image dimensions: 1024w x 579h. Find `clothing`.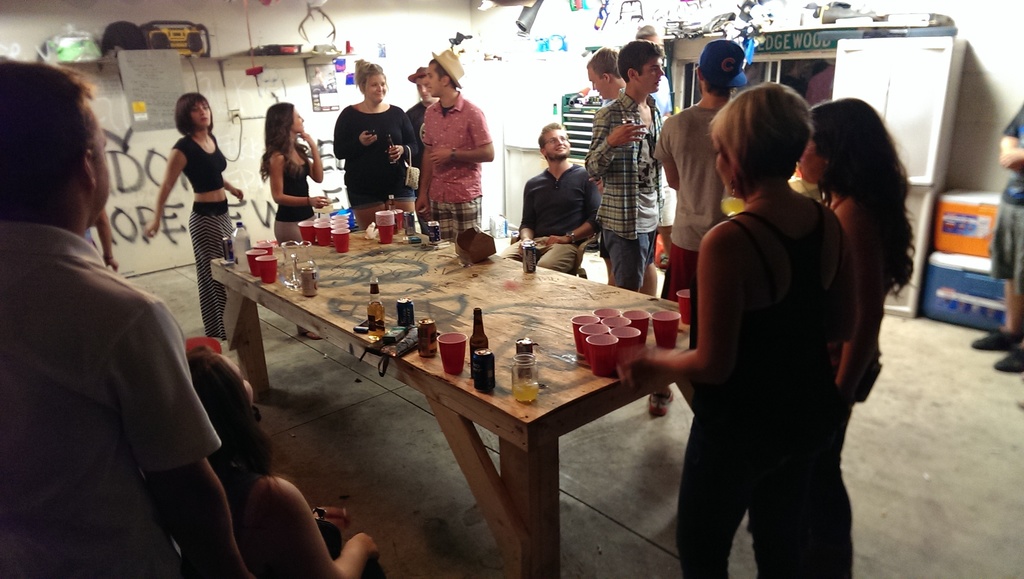
l=652, t=102, r=725, b=347.
